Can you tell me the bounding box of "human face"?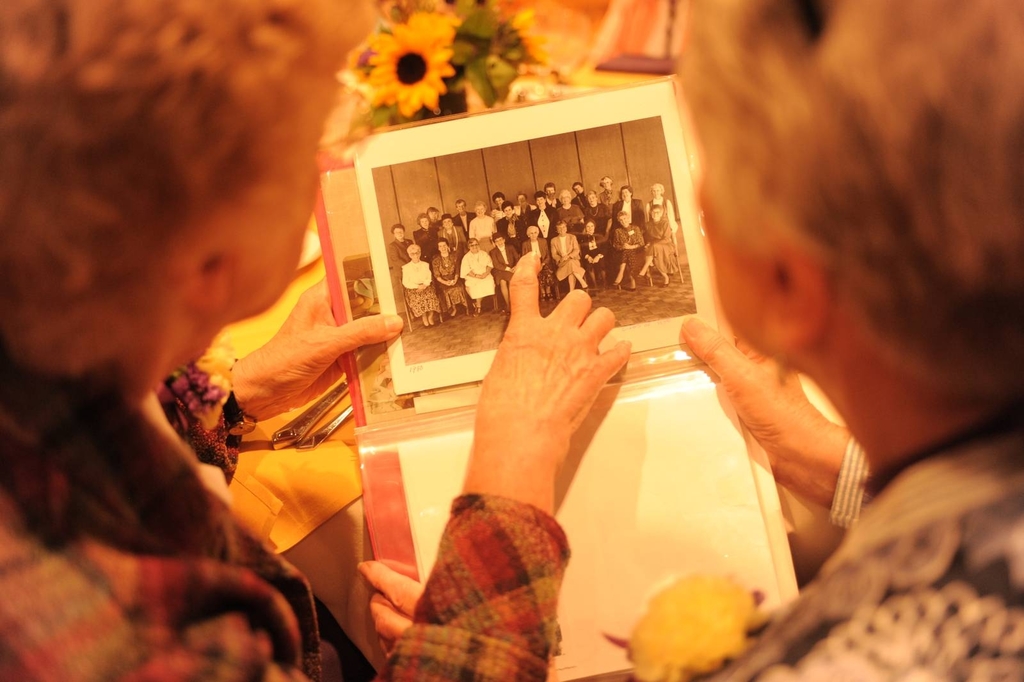
<bbox>546, 186, 554, 200</bbox>.
